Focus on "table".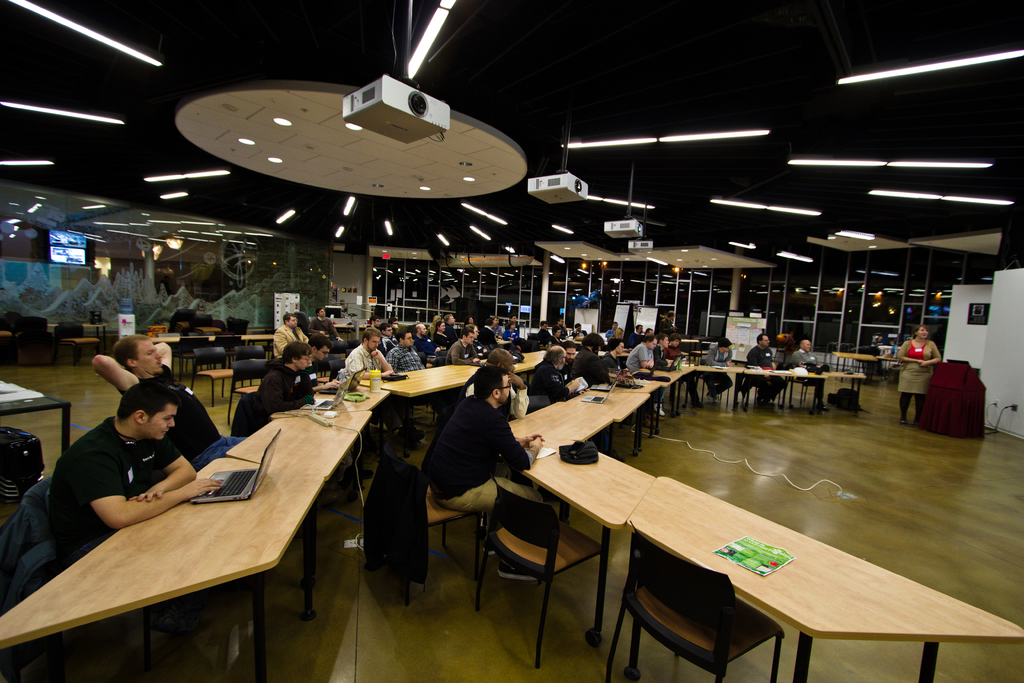
Focused at region(335, 320, 370, 340).
